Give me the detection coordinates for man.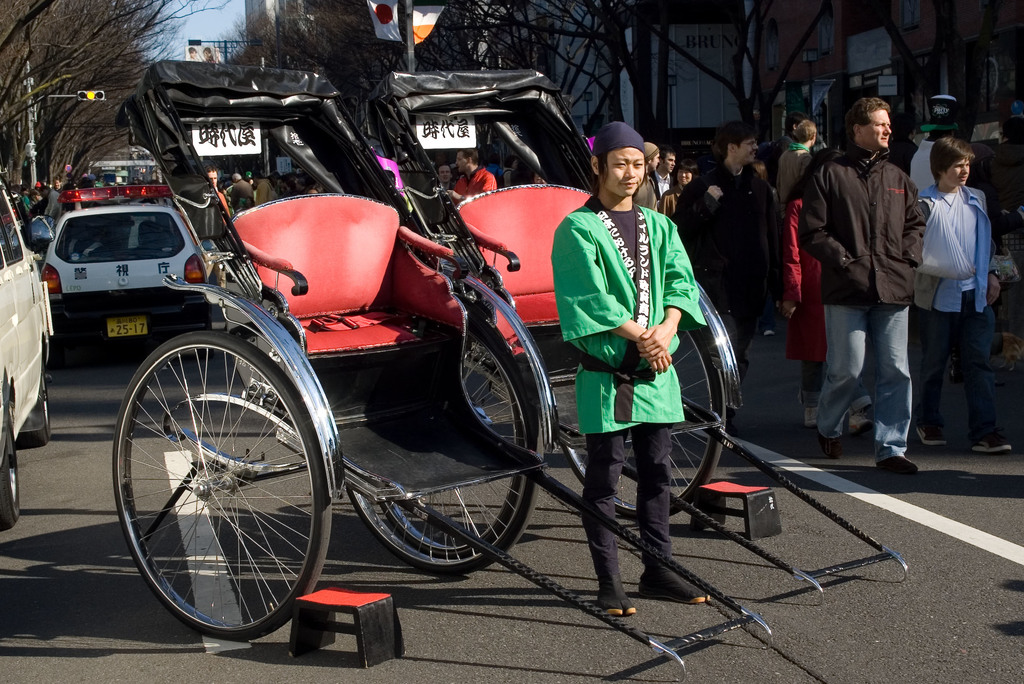
<bbox>436, 166, 452, 187</bbox>.
